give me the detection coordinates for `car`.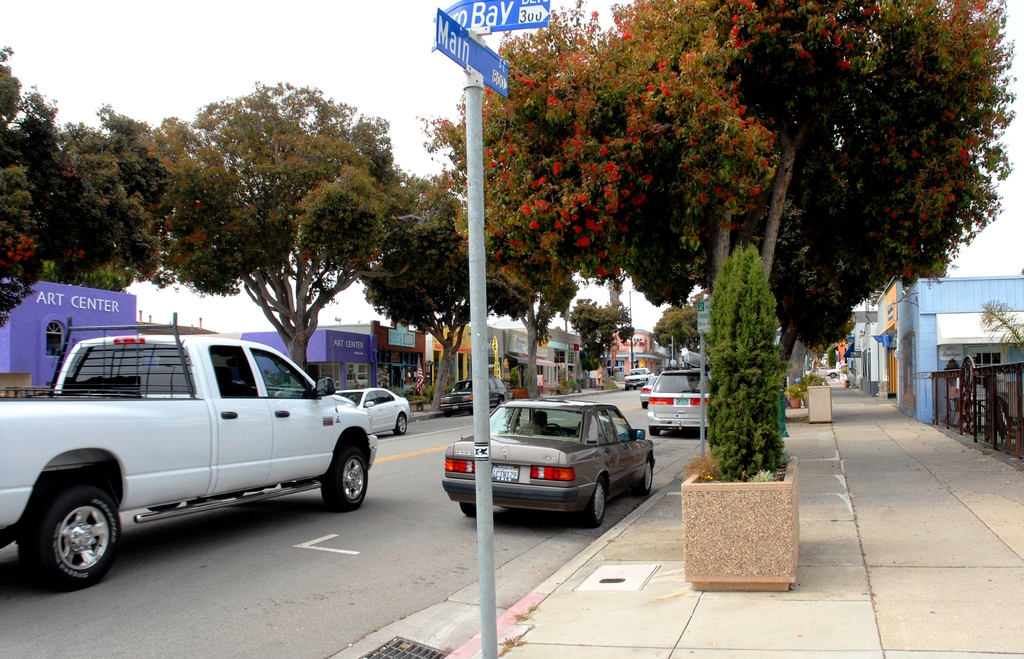
441:393:658:526.
